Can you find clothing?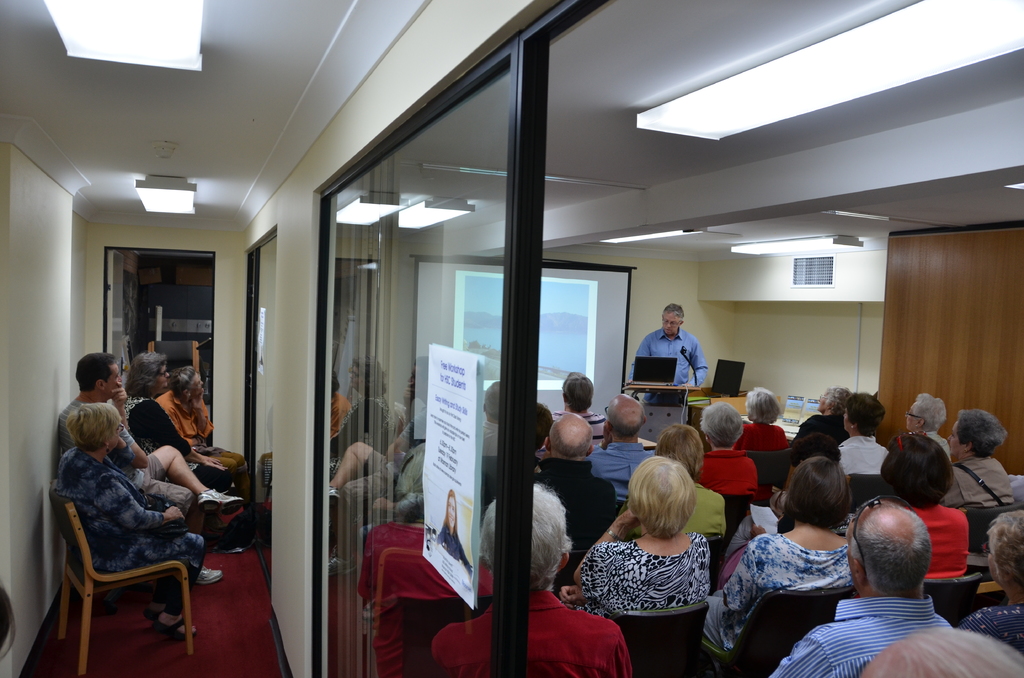
Yes, bounding box: region(771, 597, 953, 677).
